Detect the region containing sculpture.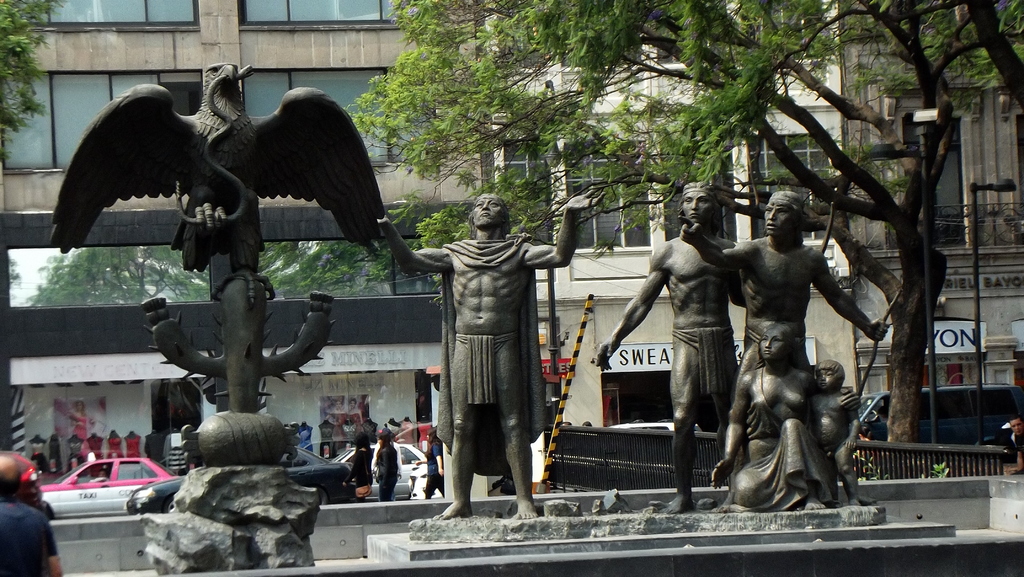
box(588, 174, 749, 512).
